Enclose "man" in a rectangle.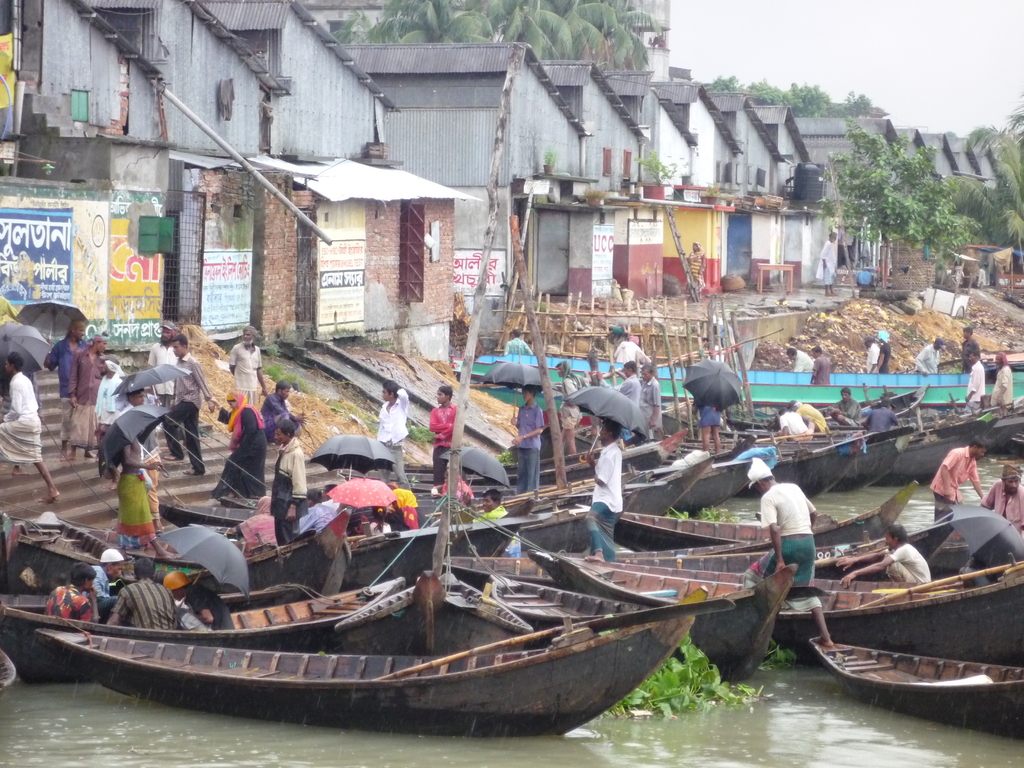
select_region(964, 347, 988, 400).
